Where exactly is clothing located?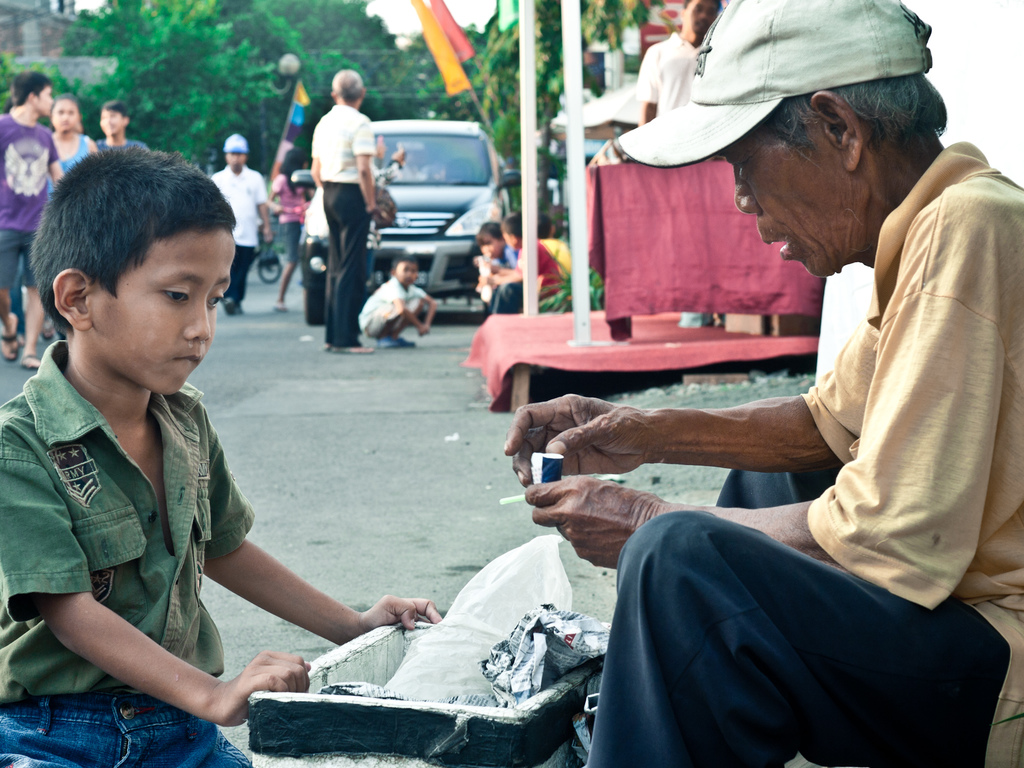
Its bounding box is bbox(41, 137, 84, 191).
